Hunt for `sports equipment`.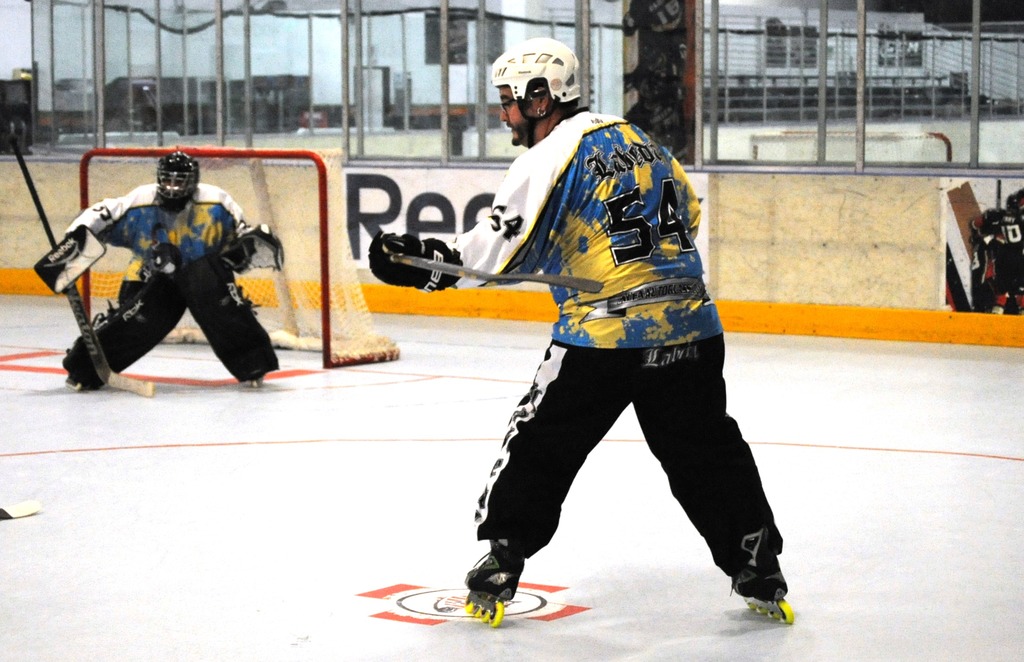
Hunted down at bbox=(79, 141, 399, 367).
